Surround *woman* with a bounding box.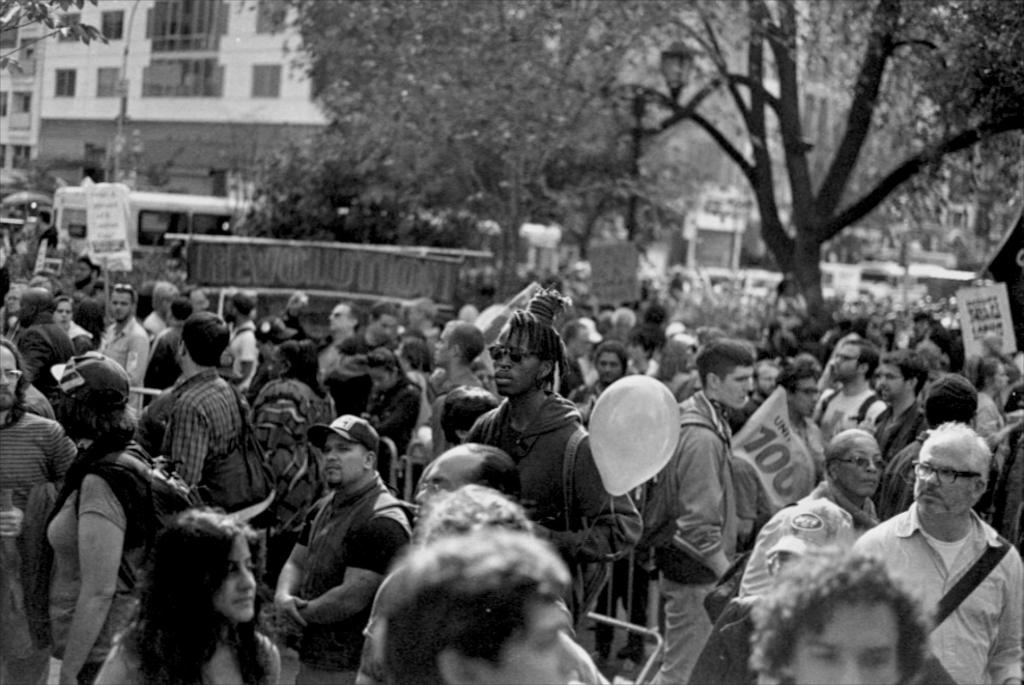
locate(805, 429, 888, 535).
